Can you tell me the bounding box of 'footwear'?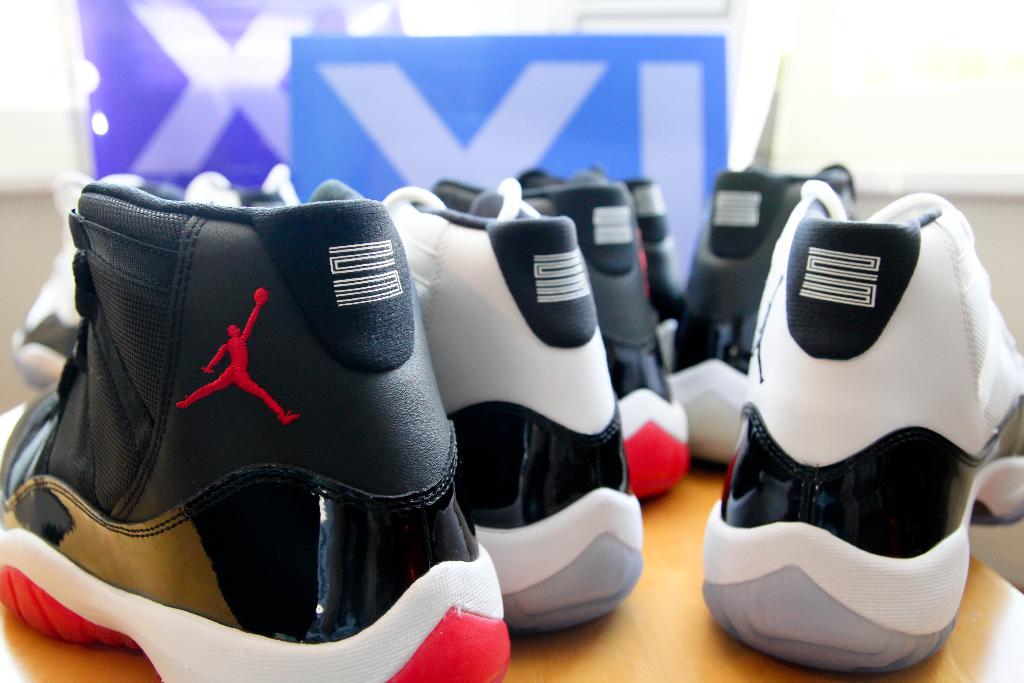
699, 186, 1023, 677.
